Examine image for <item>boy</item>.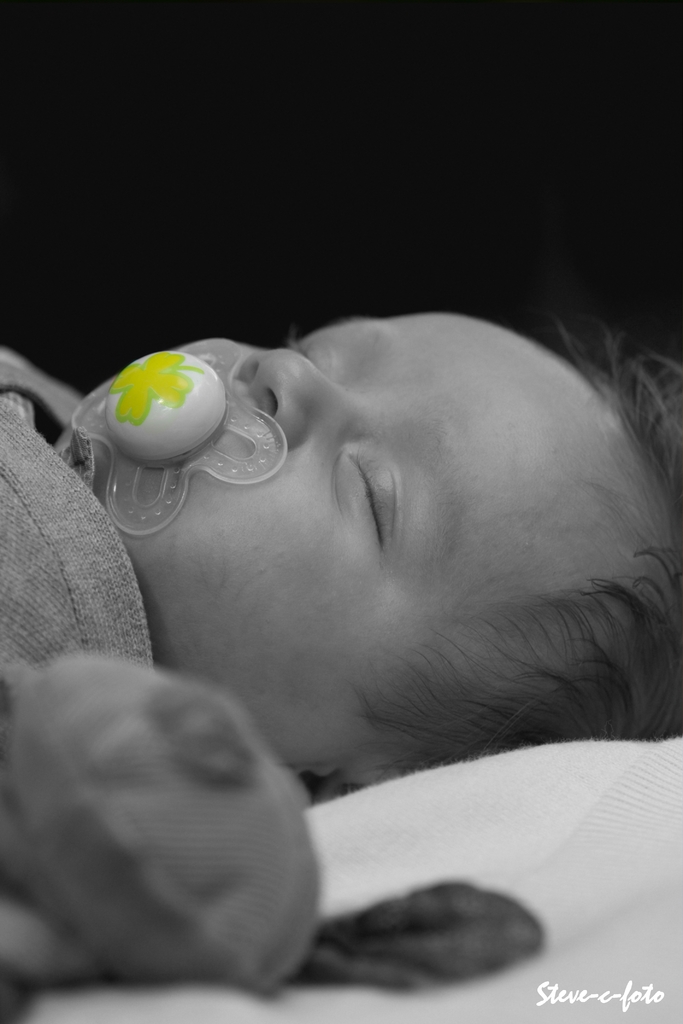
Examination result: crop(0, 282, 682, 951).
